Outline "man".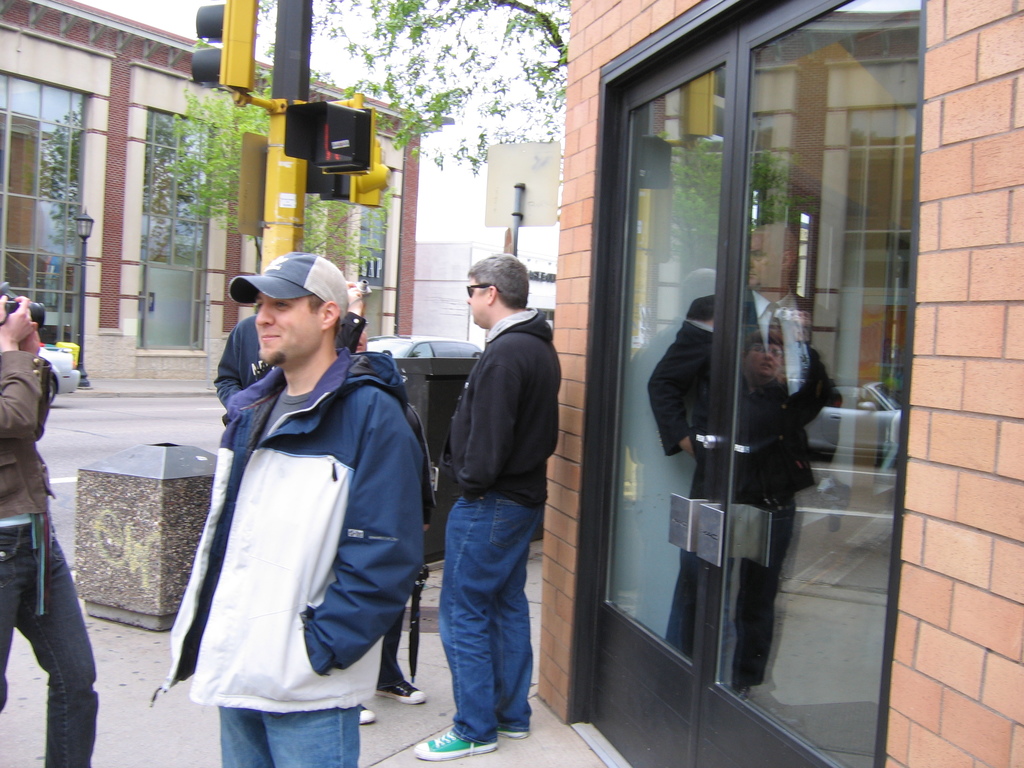
Outline: BBox(416, 251, 568, 739).
